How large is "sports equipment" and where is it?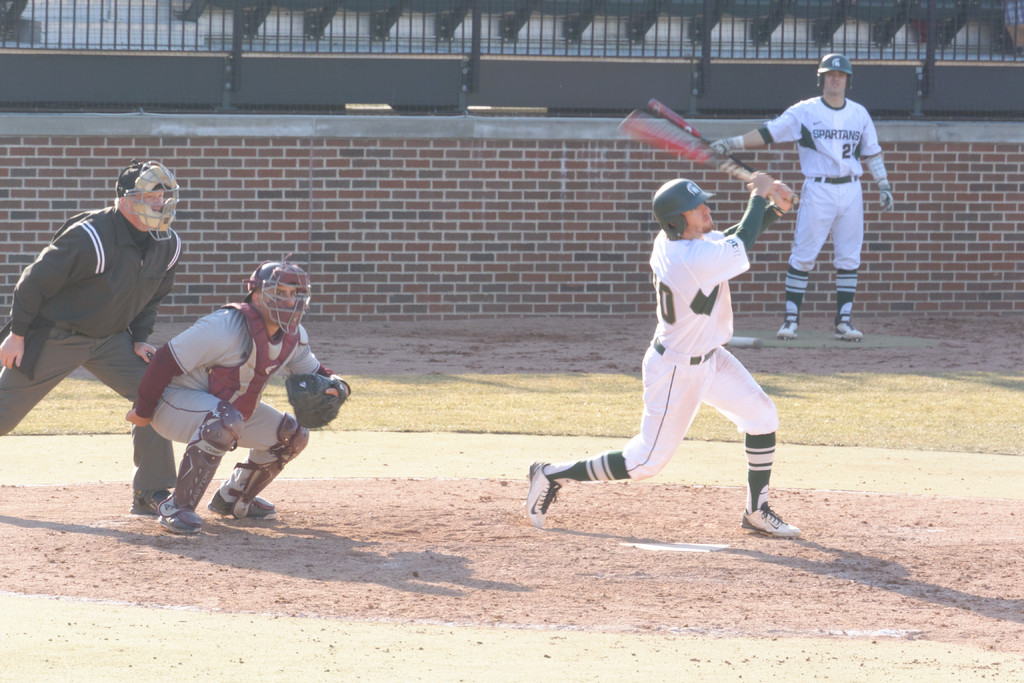
Bounding box: Rect(154, 403, 245, 520).
